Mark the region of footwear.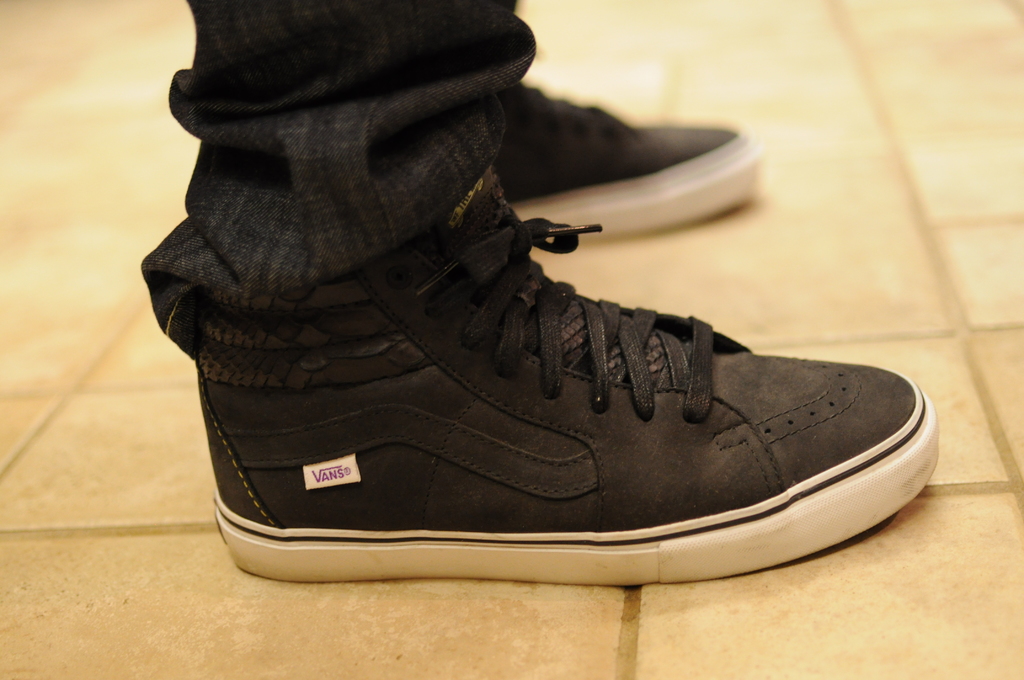
Region: region(173, 188, 948, 573).
